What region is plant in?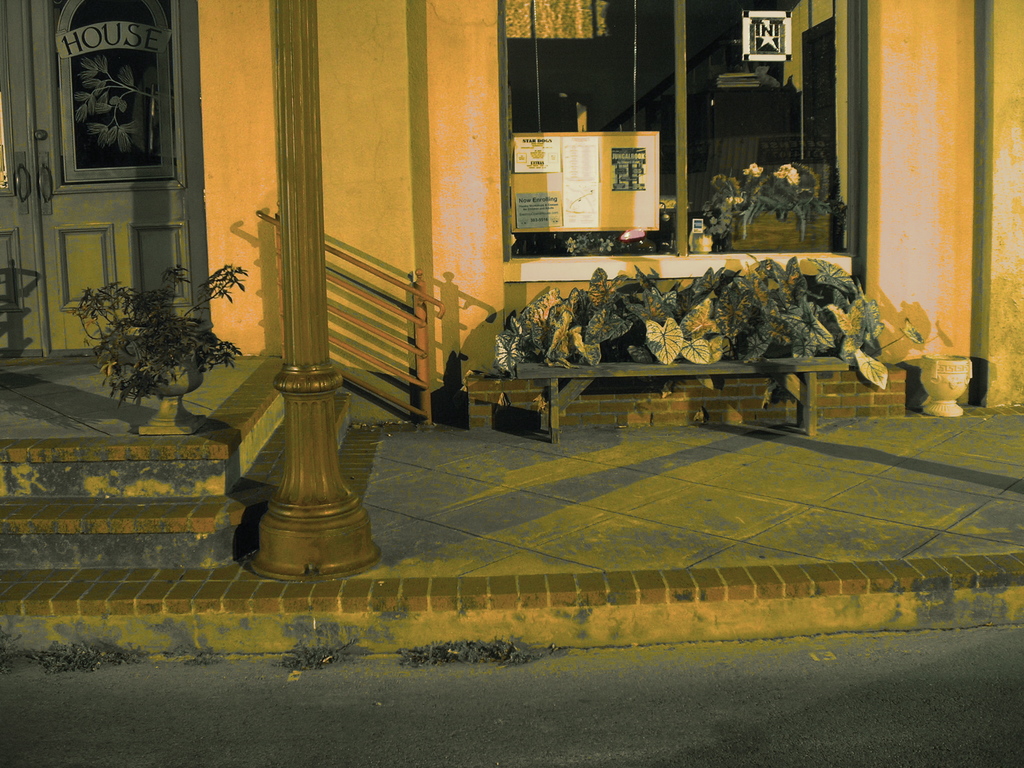
region(26, 637, 144, 684).
